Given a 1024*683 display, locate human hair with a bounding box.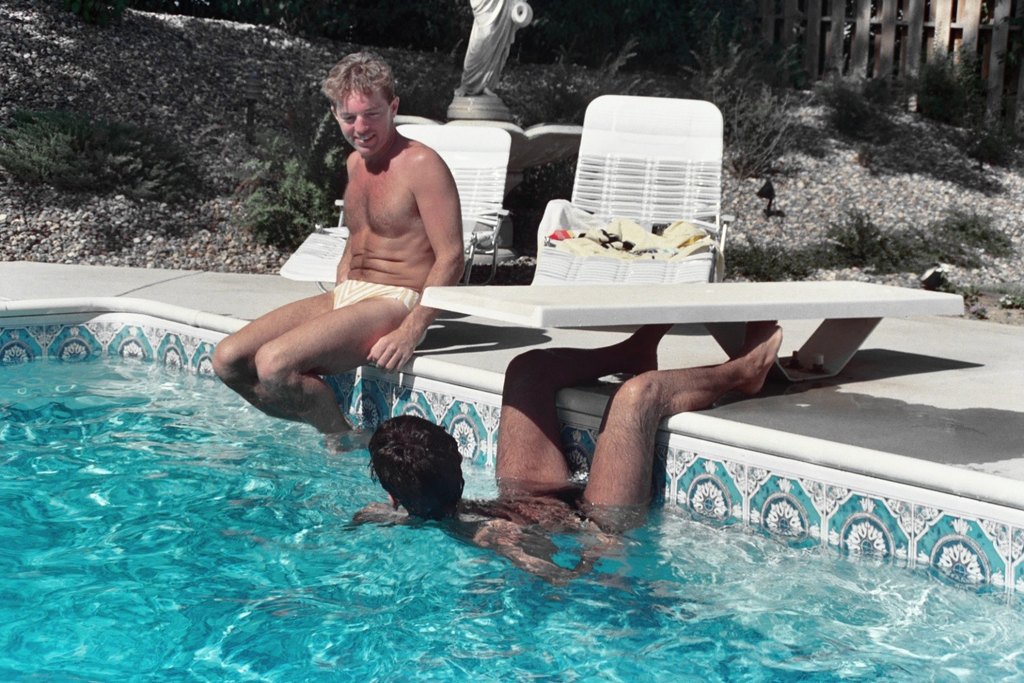
Located: {"left": 323, "top": 53, "right": 401, "bottom": 110}.
